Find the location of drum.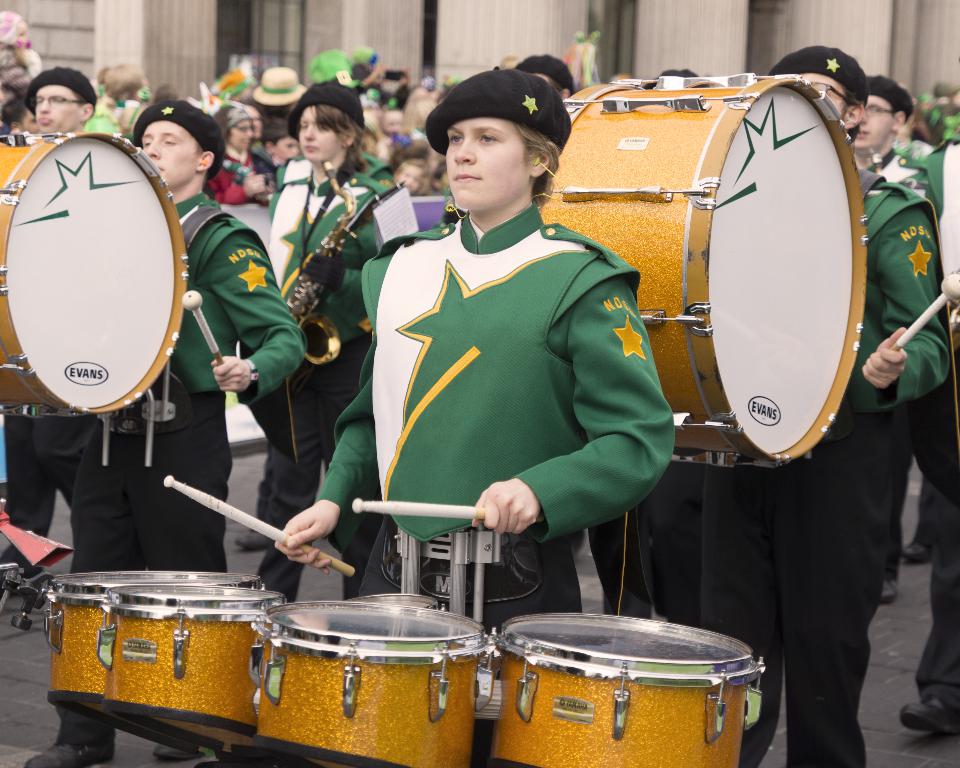
Location: 361 593 440 611.
